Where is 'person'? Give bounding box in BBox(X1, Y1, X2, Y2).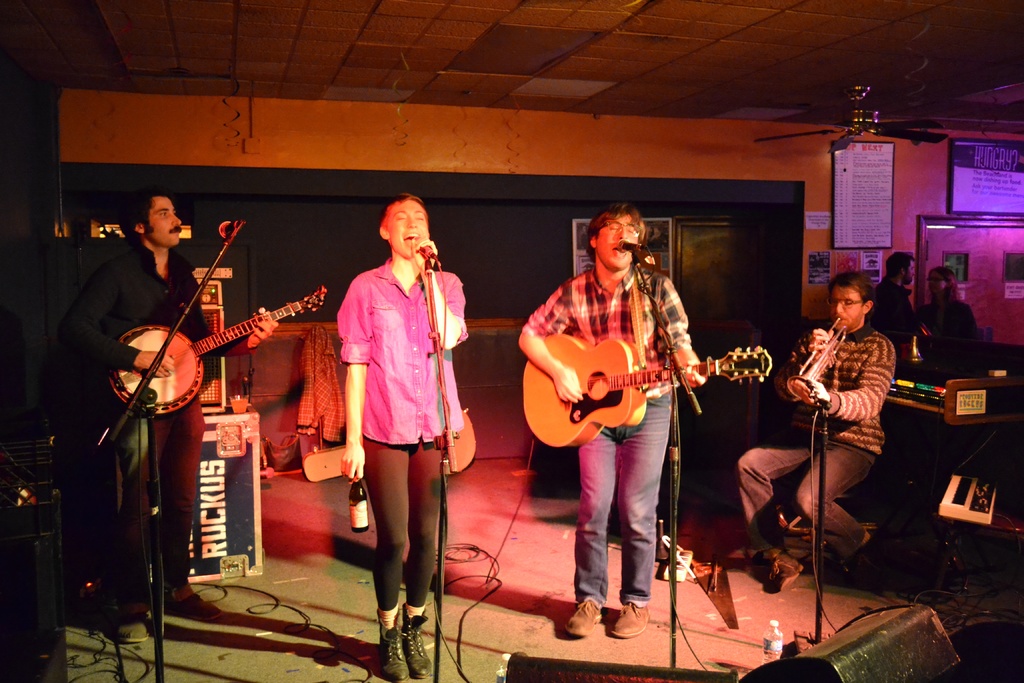
BBox(59, 191, 283, 646).
